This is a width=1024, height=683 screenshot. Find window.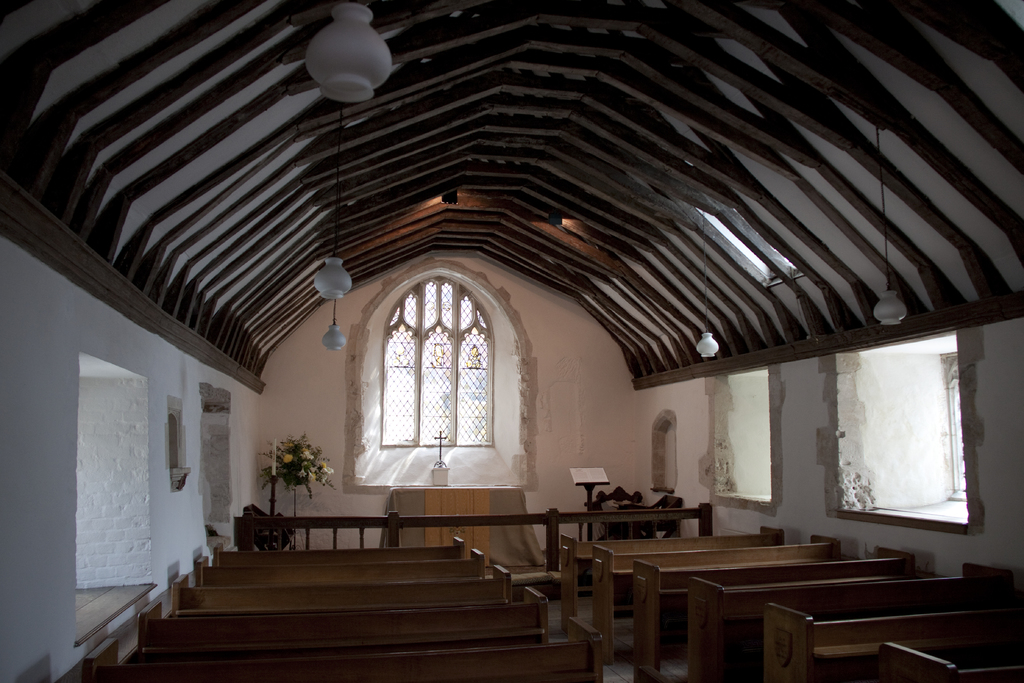
Bounding box: box(193, 372, 241, 556).
